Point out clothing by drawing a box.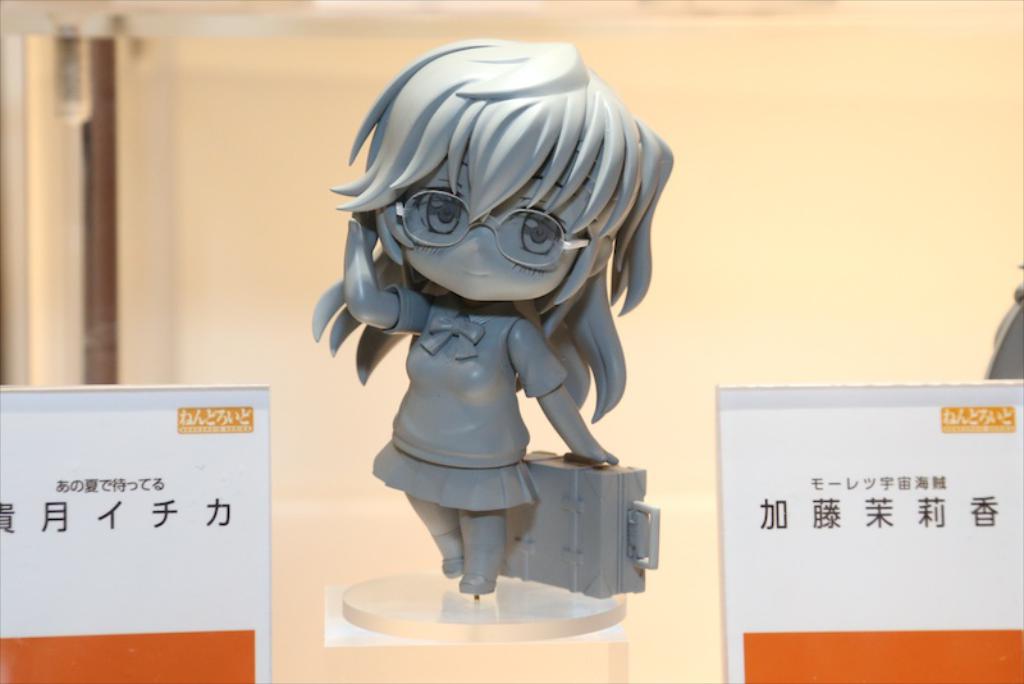
box(366, 281, 554, 512).
